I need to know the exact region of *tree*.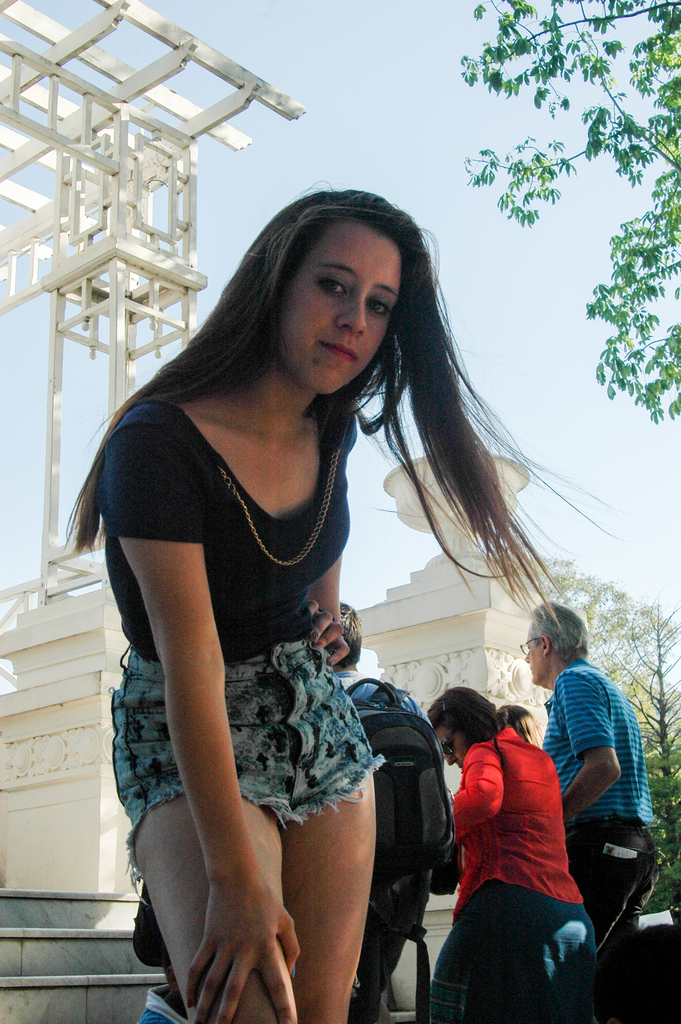
Region: region(537, 538, 680, 912).
